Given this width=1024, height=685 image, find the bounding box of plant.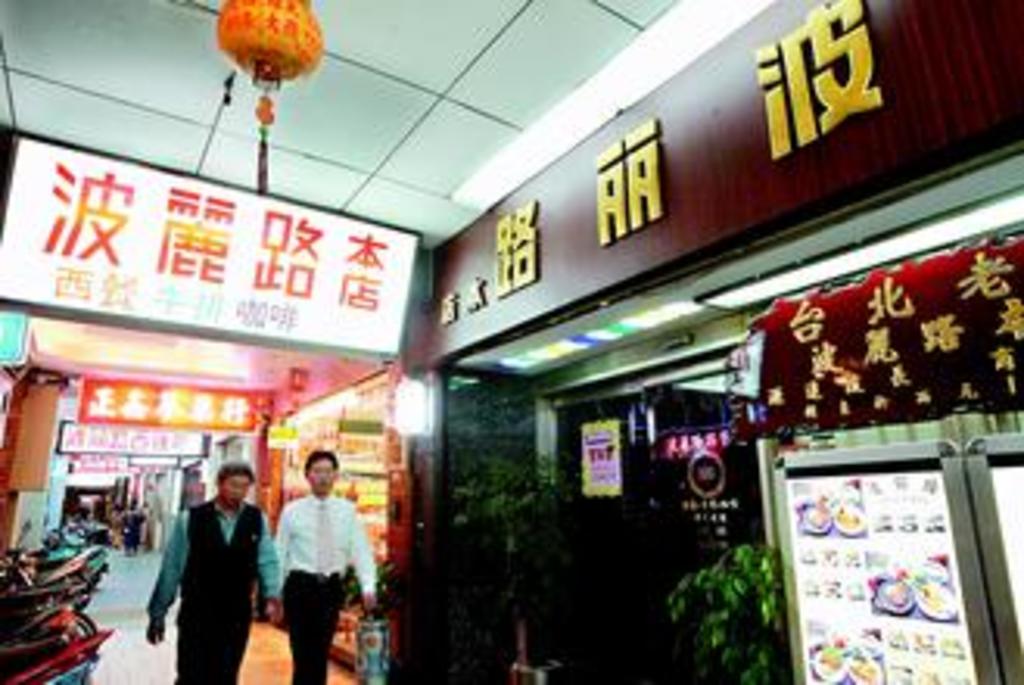
(left=663, top=536, right=791, bottom=682).
